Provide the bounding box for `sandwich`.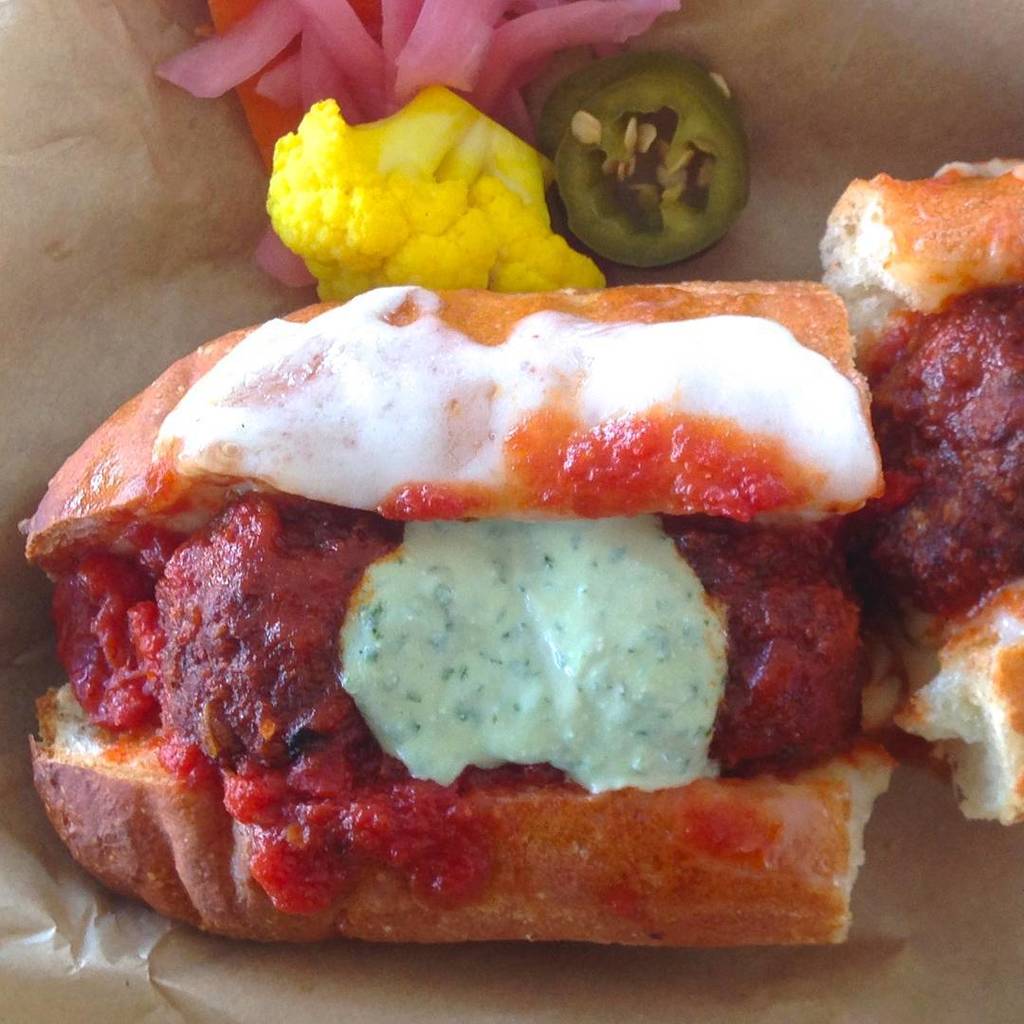
select_region(814, 156, 1023, 831).
